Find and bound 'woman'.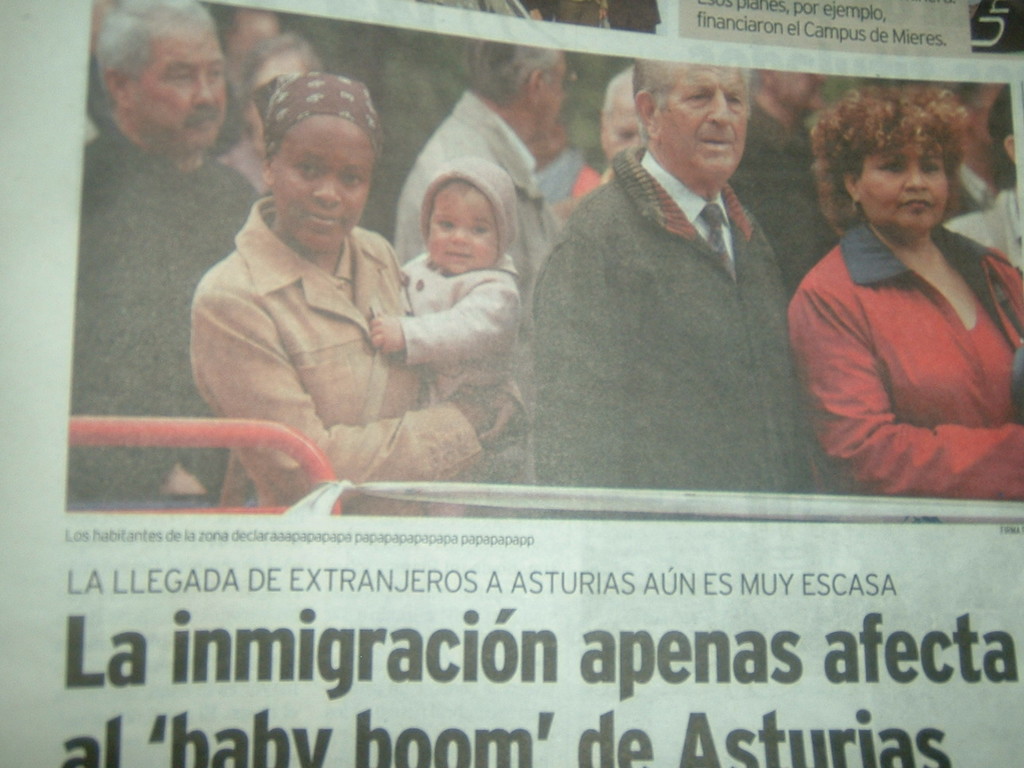
Bound: bbox=(189, 73, 530, 517).
